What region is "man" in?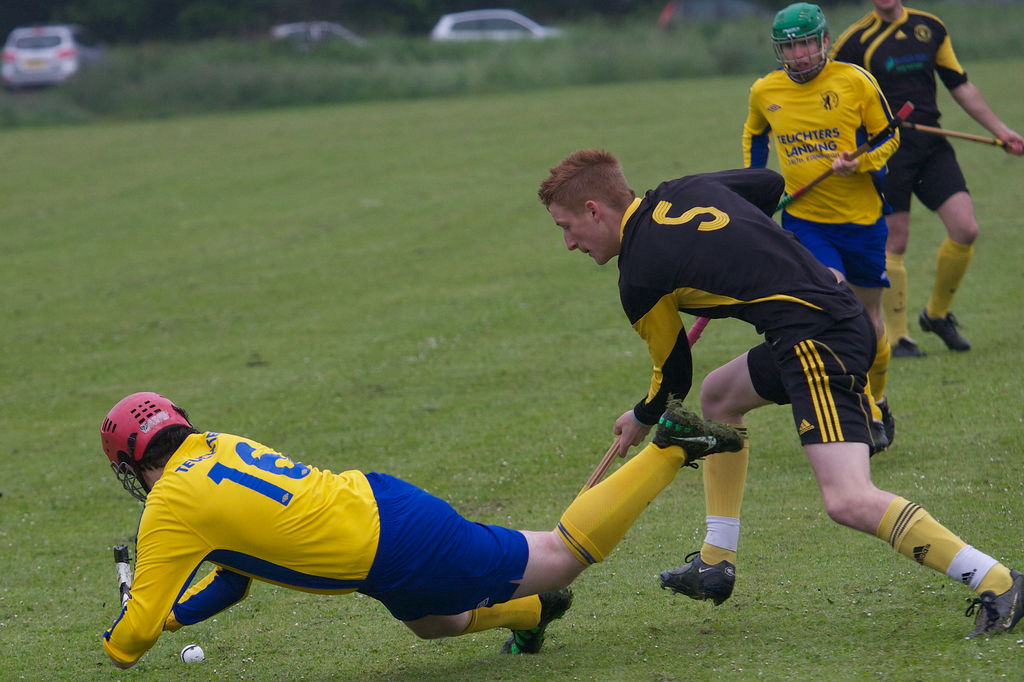
535 147 1023 636.
